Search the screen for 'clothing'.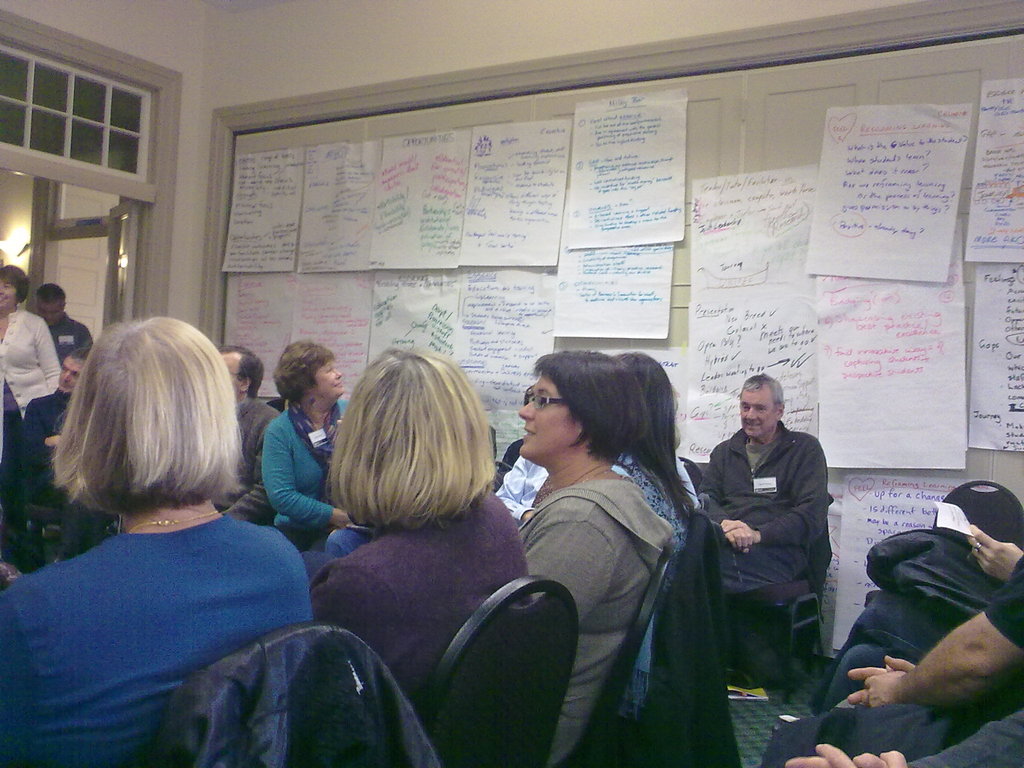
Found at box(265, 394, 366, 547).
